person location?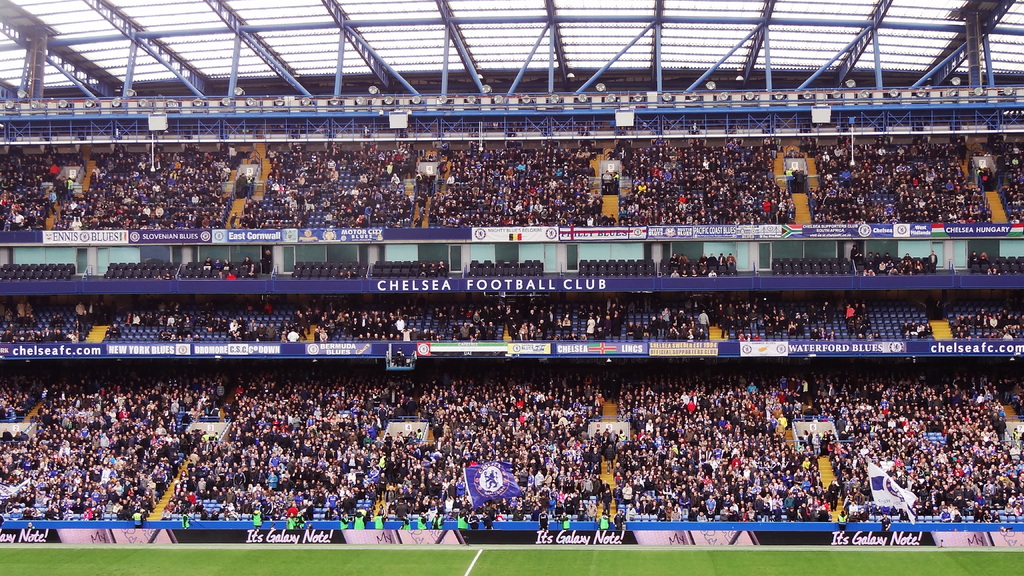
(220, 256, 230, 269)
